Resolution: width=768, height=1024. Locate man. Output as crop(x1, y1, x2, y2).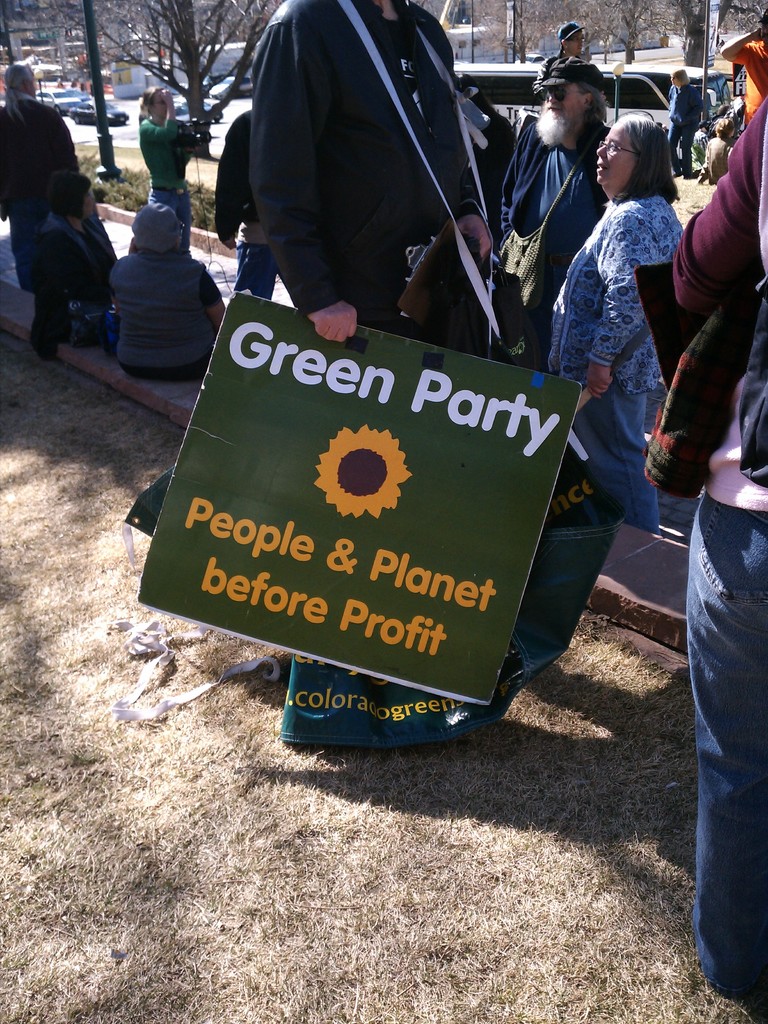
crop(719, 11, 767, 130).
